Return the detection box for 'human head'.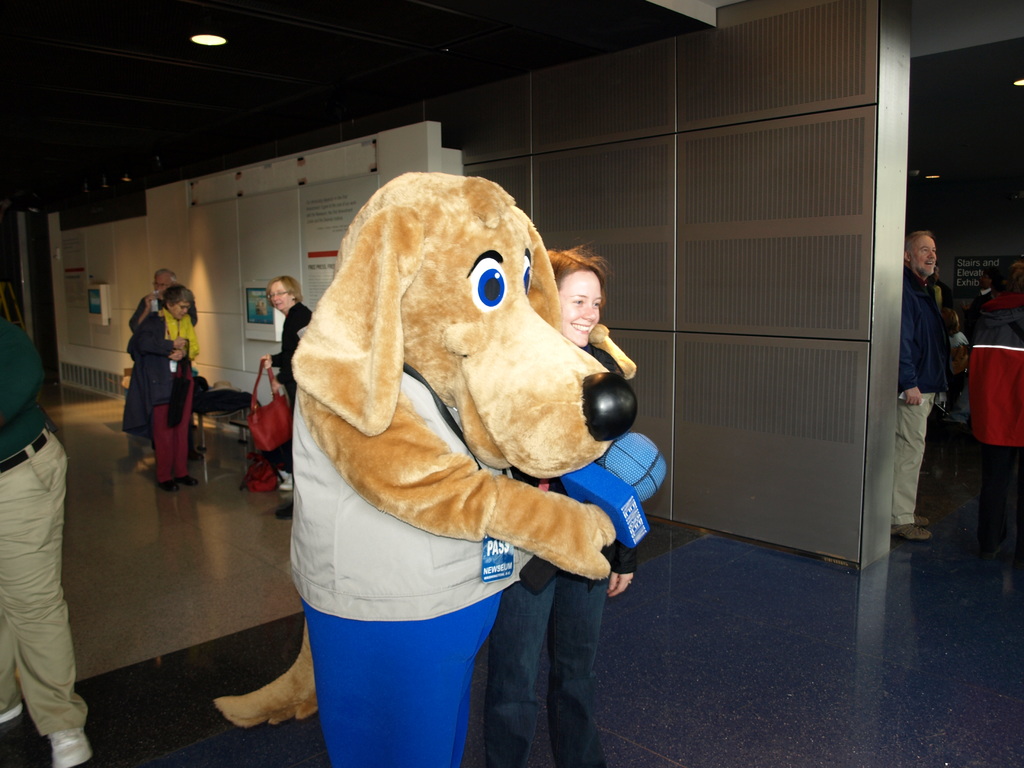
{"x1": 904, "y1": 230, "x2": 938, "y2": 278}.
